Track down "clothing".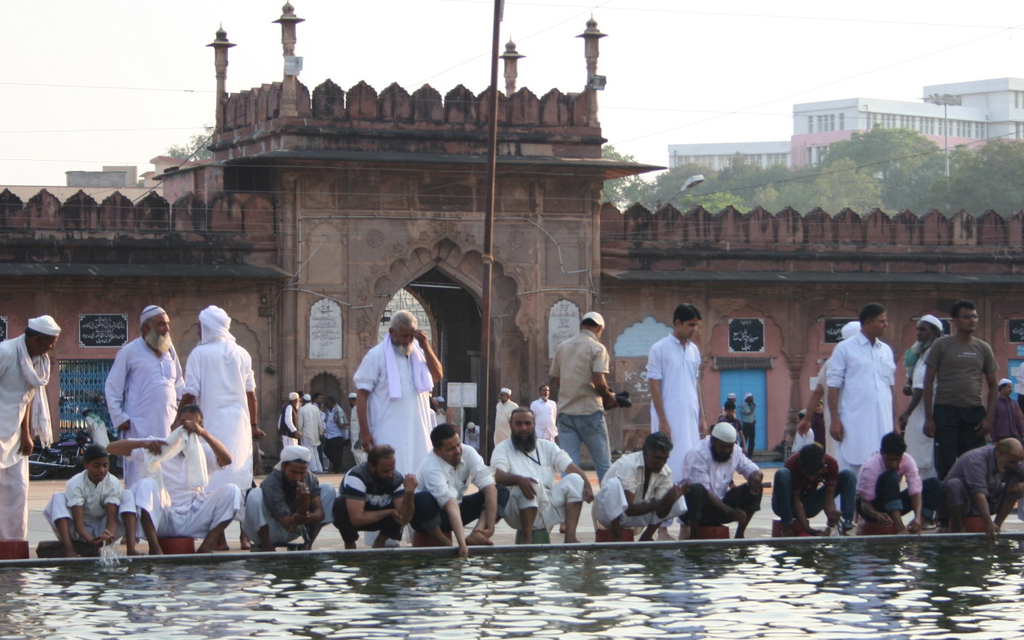
Tracked to left=645, top=334, right=705, bottom=475.
